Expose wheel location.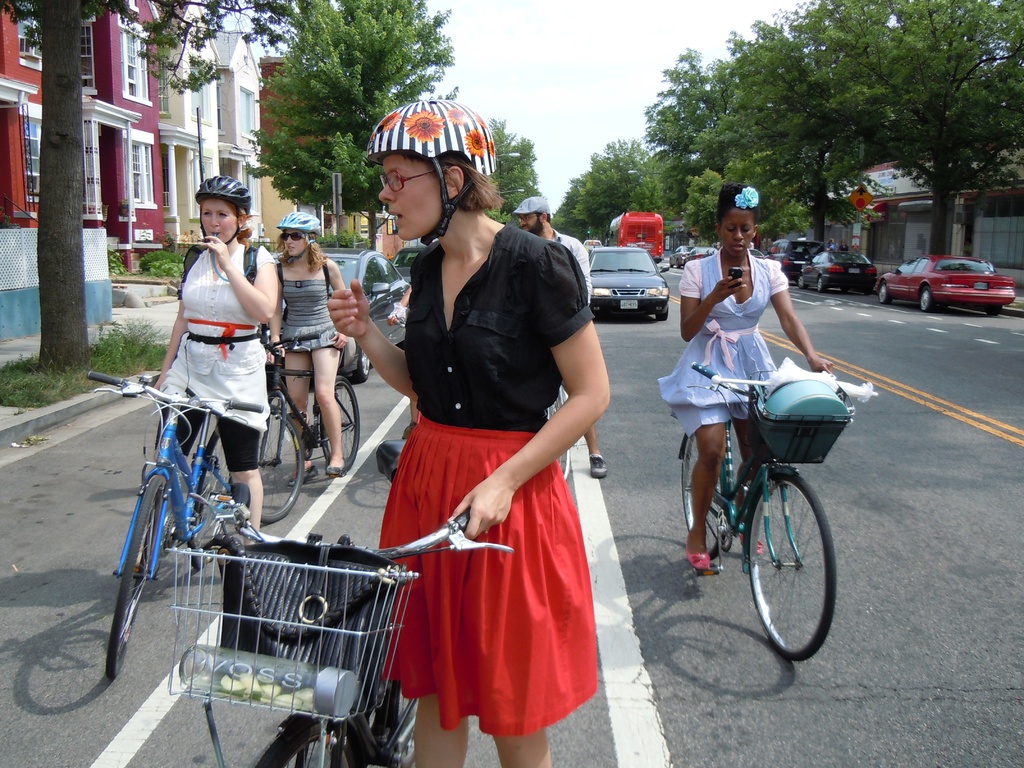
Exposed at select_region(258, 406, 301, 522).
